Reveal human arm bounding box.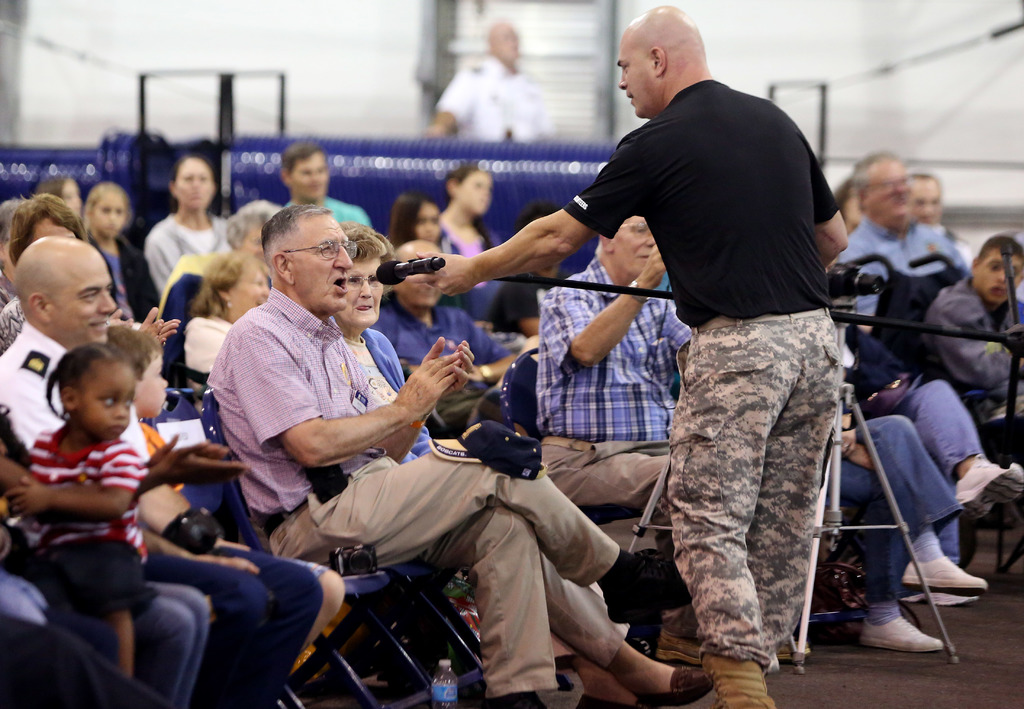
Revealed: box(927, 299, 1023, 389).
